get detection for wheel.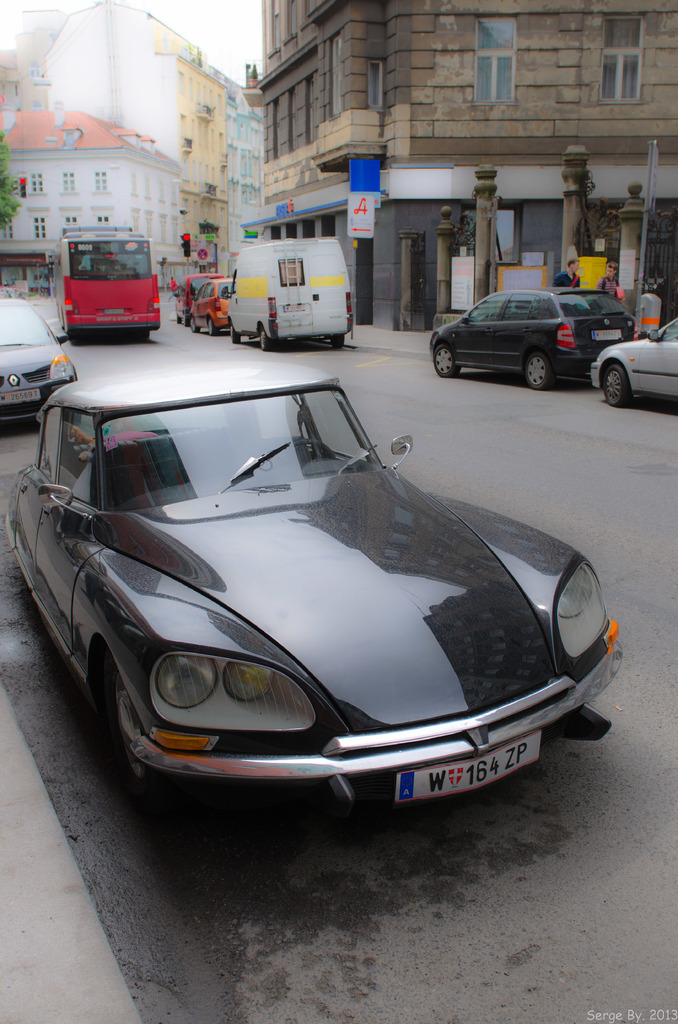
Detection: [524,344,557,392].
